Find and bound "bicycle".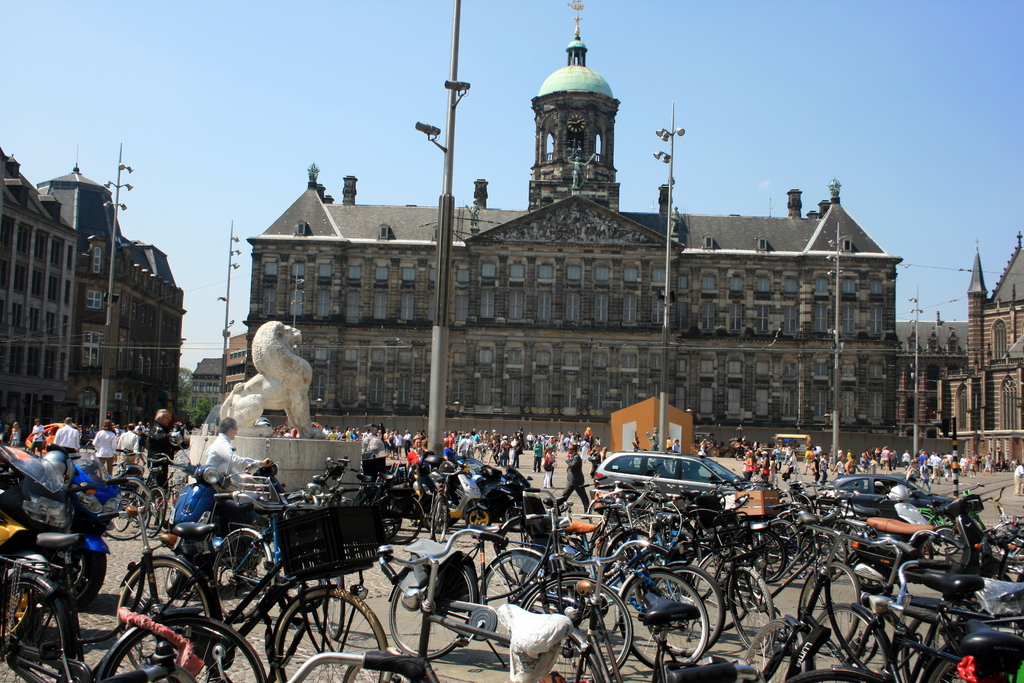
Bound: region(787, 472, 880, 554).
